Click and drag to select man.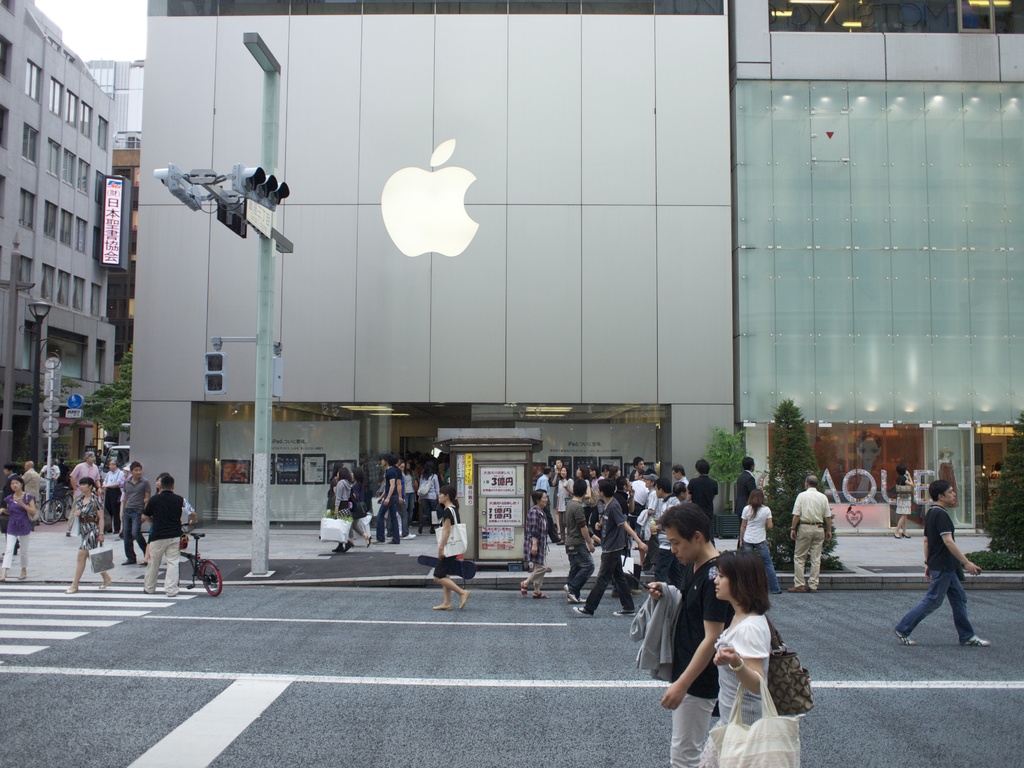
Selection: 371,454,399,542.
